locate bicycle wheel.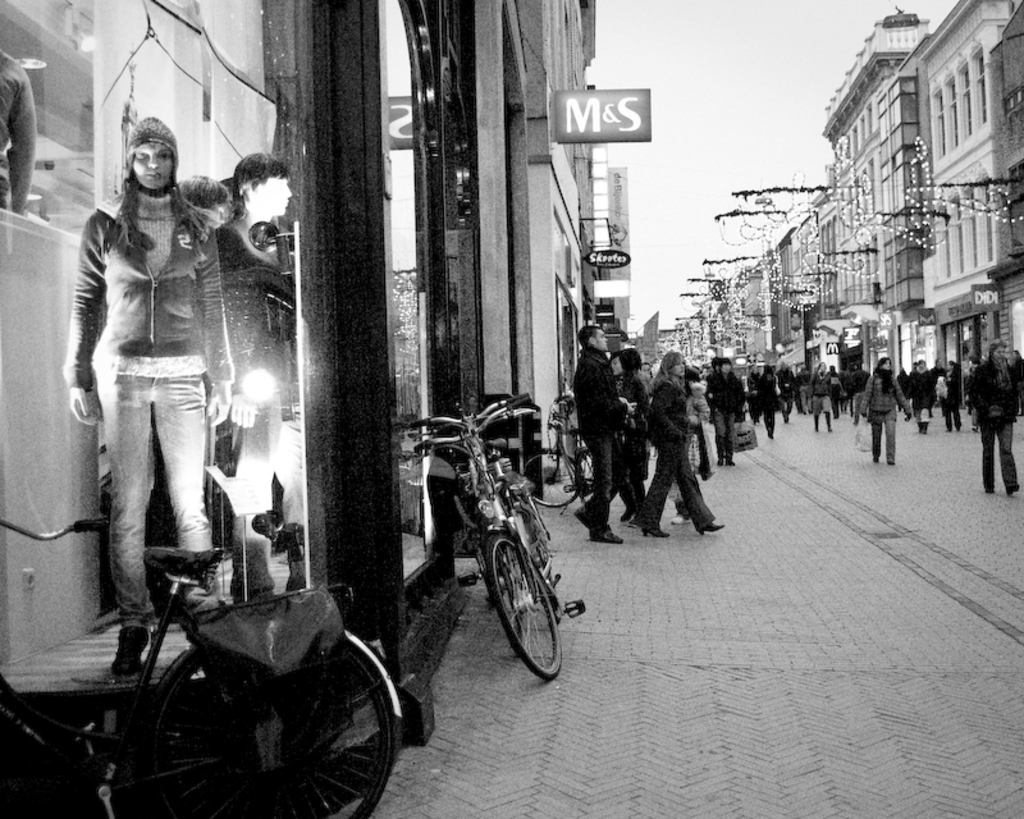
Bounding box: (x1=581, y1=453, x2=595, y2=504).
